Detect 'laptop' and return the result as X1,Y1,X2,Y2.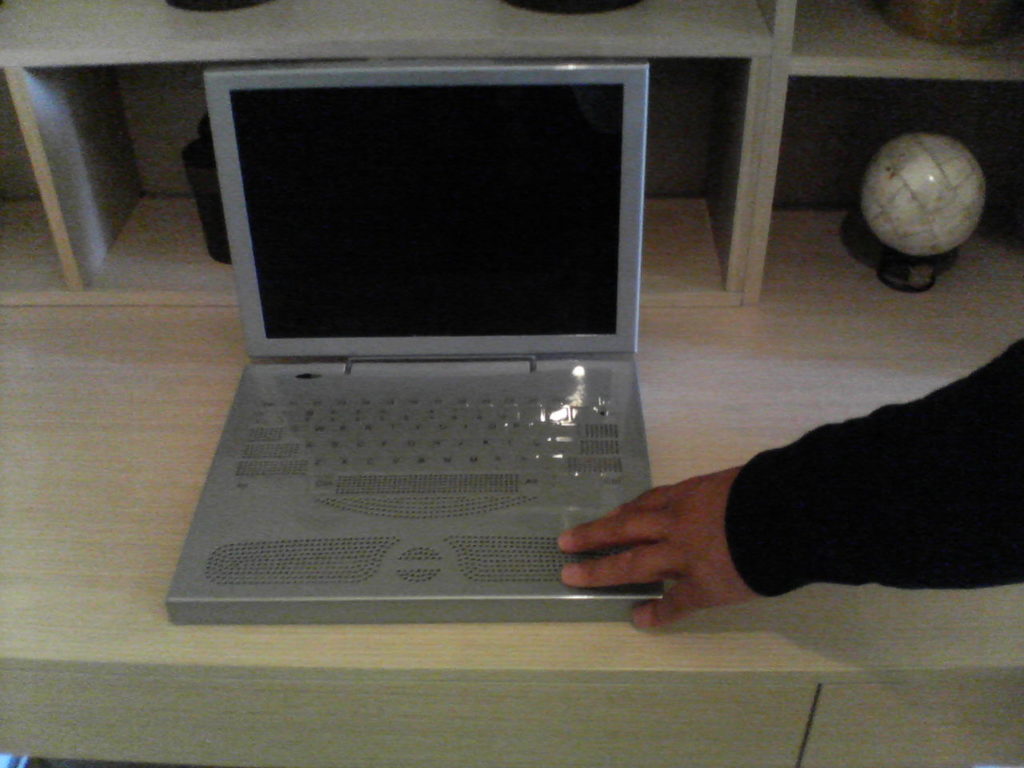
166,52,654,624.
